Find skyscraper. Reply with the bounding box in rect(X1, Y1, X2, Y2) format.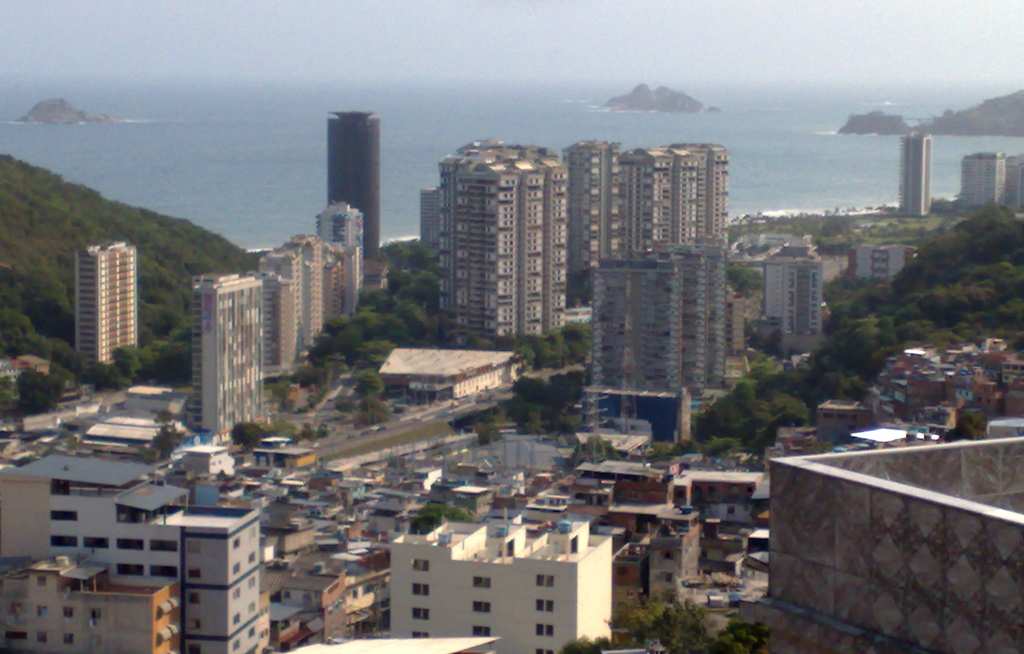
rect(957, 147, 1004, 216).
